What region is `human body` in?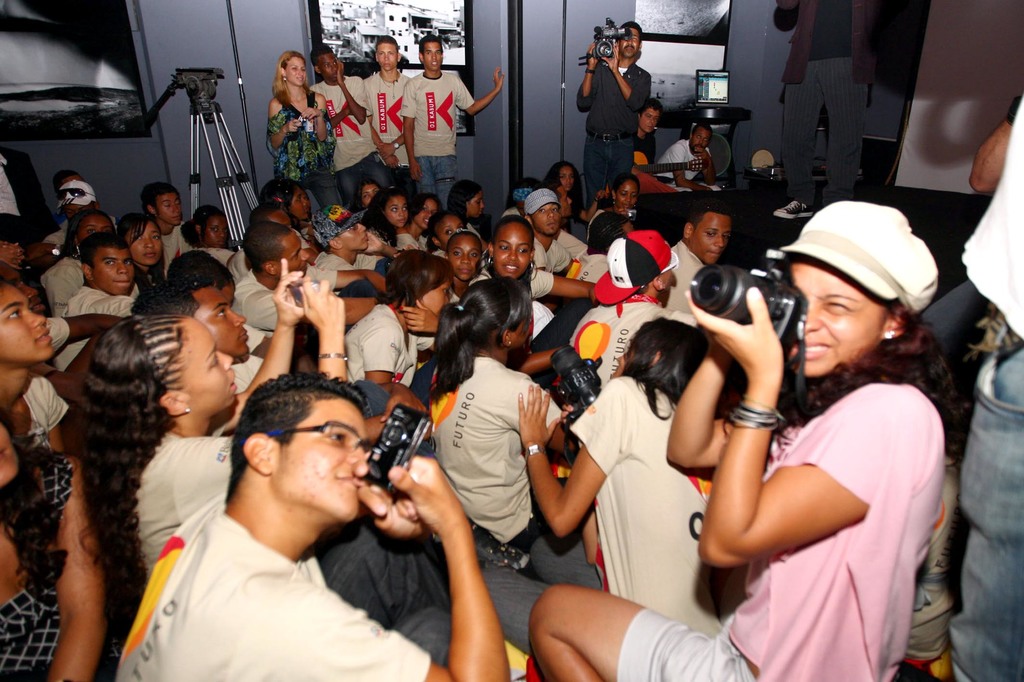
442/228/480/286.
